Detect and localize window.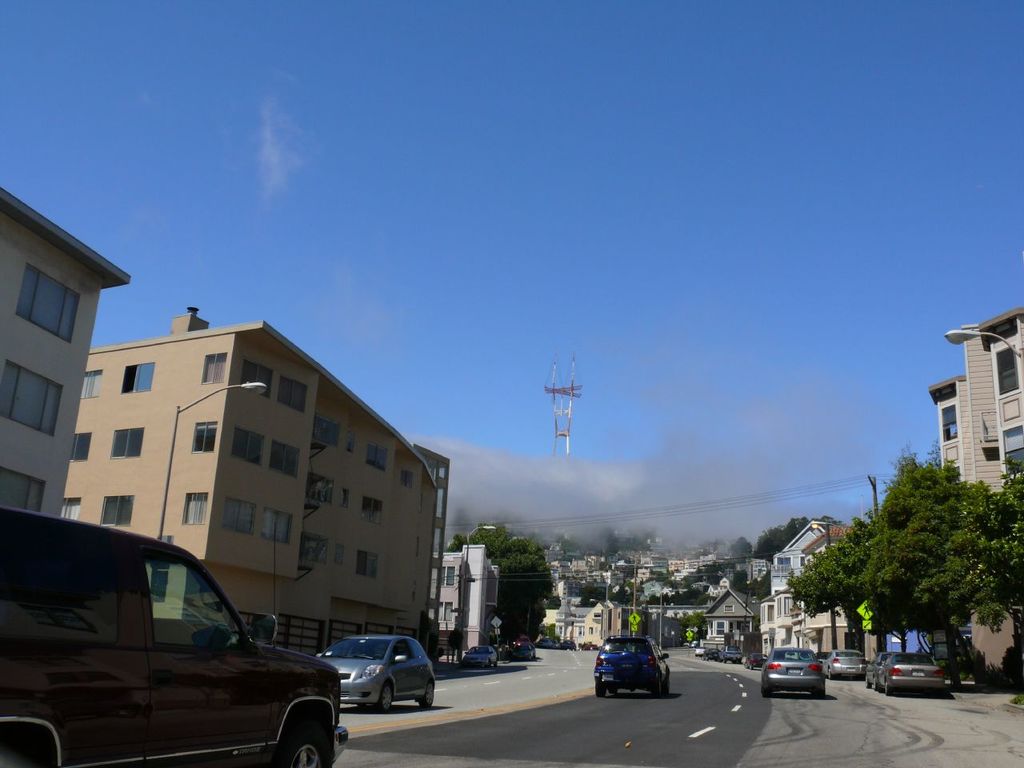
Localized at bbox=[263, 507, 287, 547].
